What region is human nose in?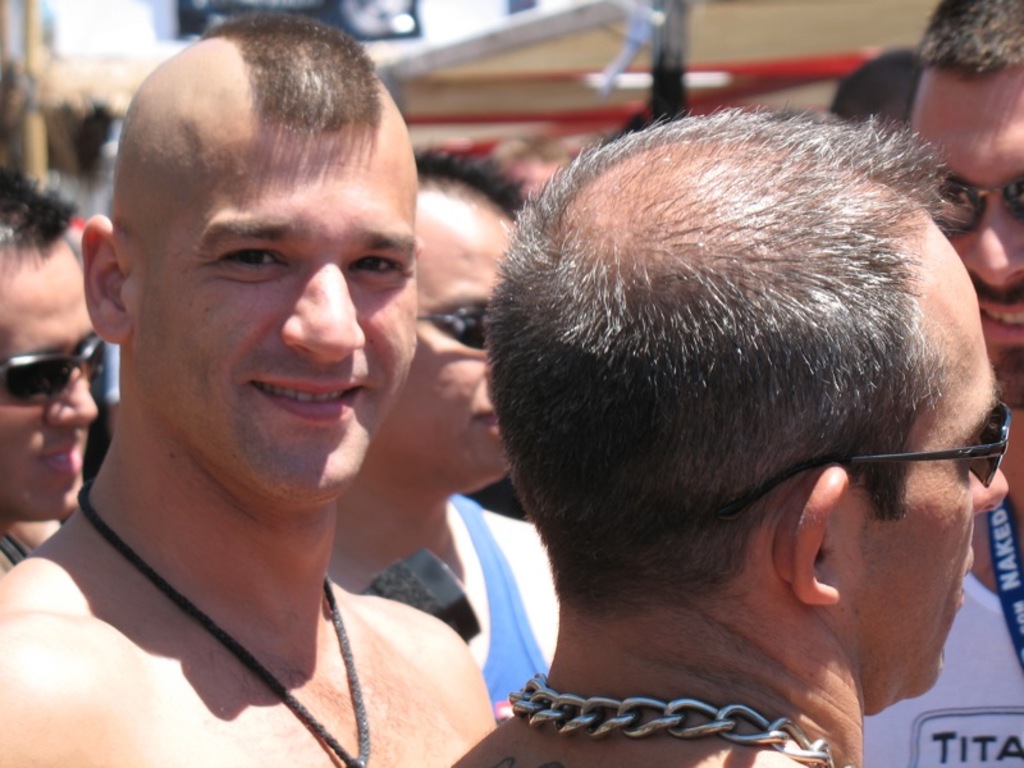
961, 188, 1023, 288.
